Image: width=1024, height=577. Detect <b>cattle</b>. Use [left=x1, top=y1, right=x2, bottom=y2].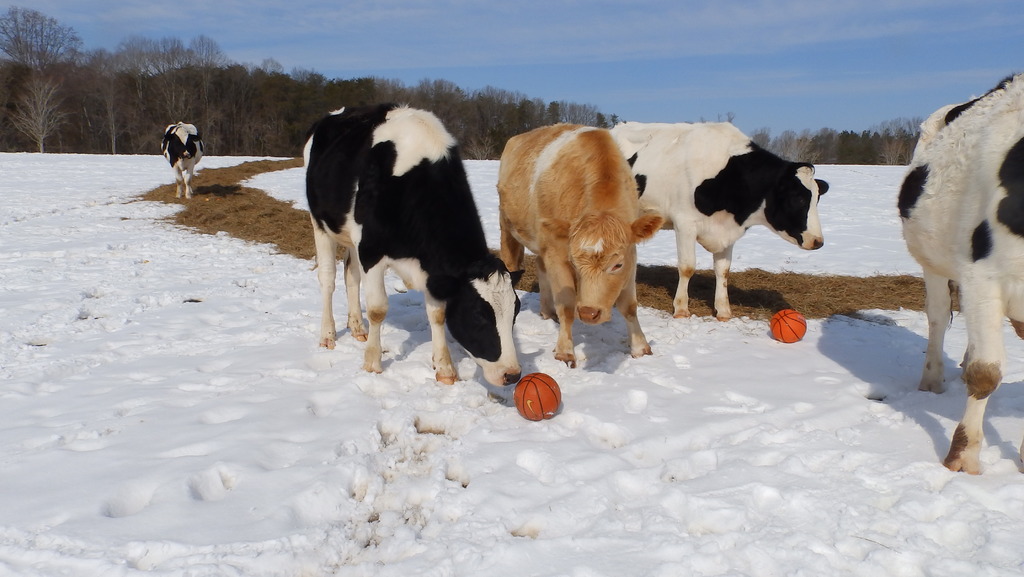
[left=299, top=101, right=525, bottom=382].
